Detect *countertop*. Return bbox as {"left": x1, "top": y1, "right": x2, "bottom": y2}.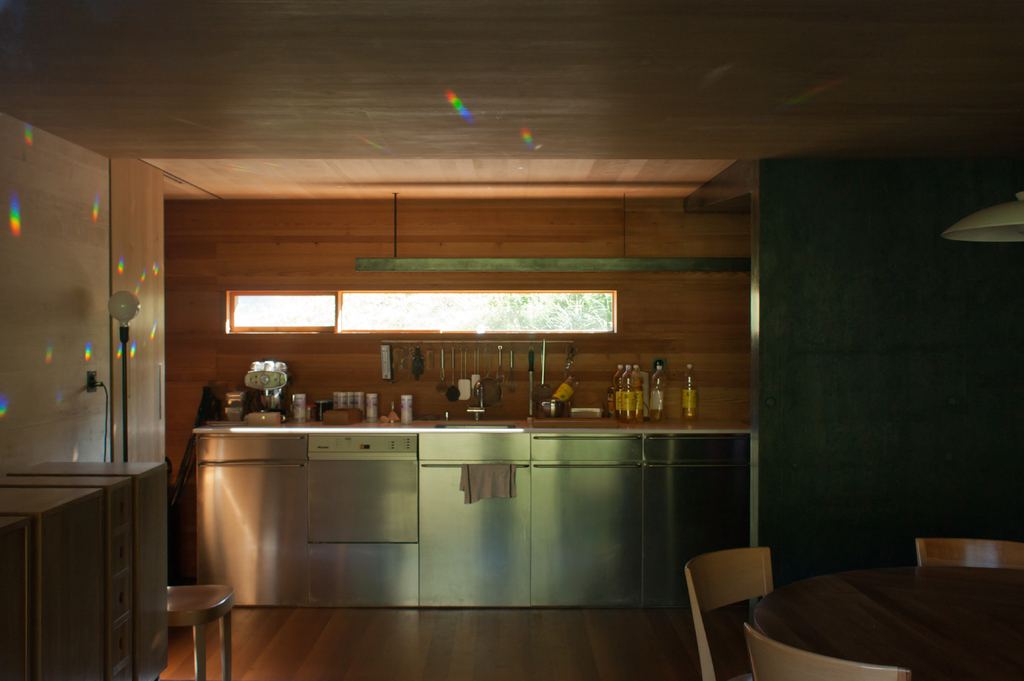
{"left": 196, "top": 396, "right": 758, "bottom": 440}.
